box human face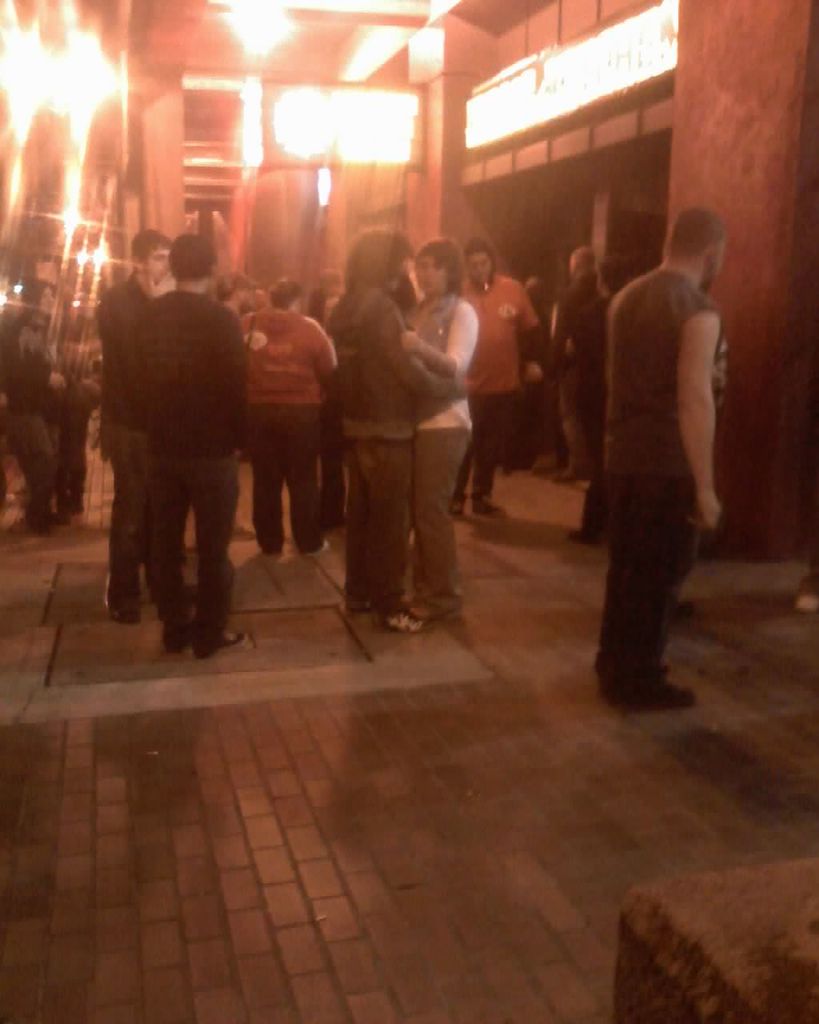
147,249,169,282
